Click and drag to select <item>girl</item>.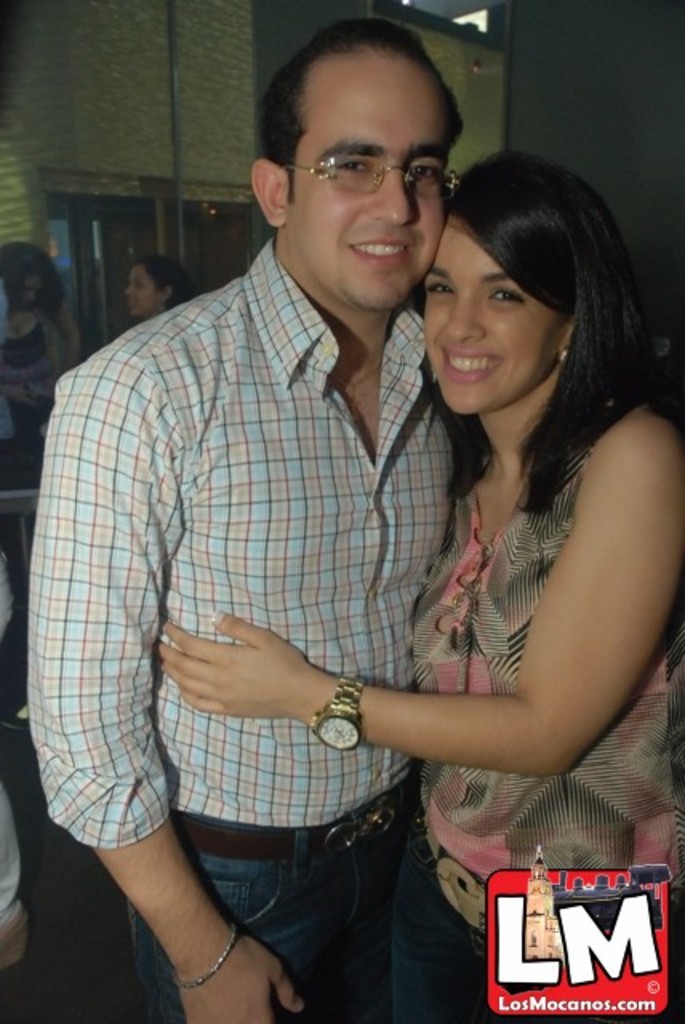
Selection: locate(154, 152, 683, 1022).
